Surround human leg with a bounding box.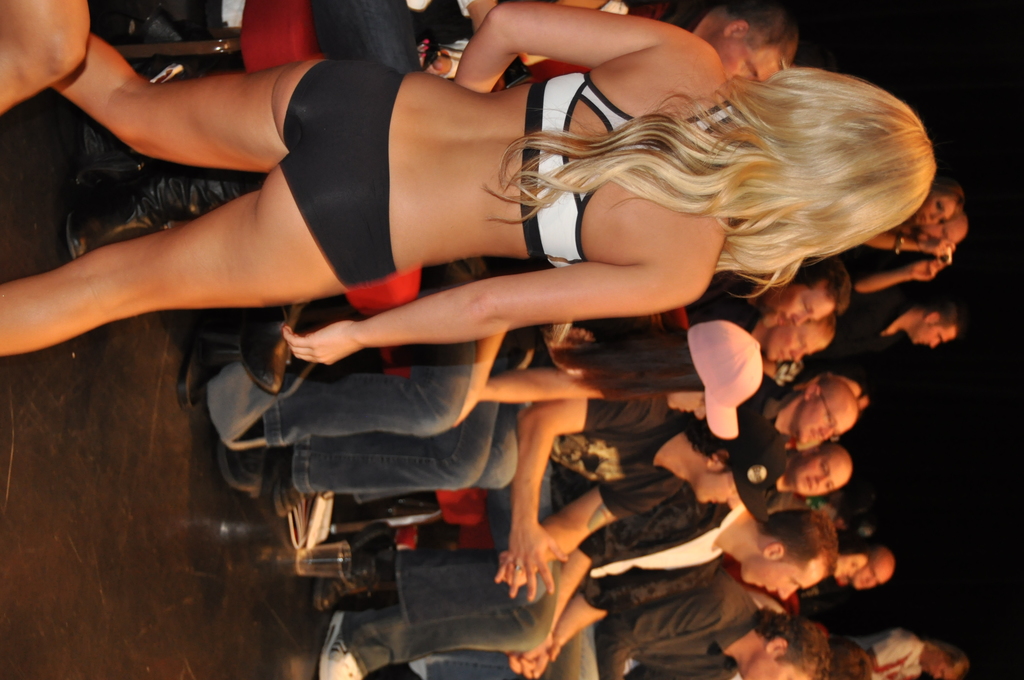
<bbox>65, 0, 426, 264</bbox>.
